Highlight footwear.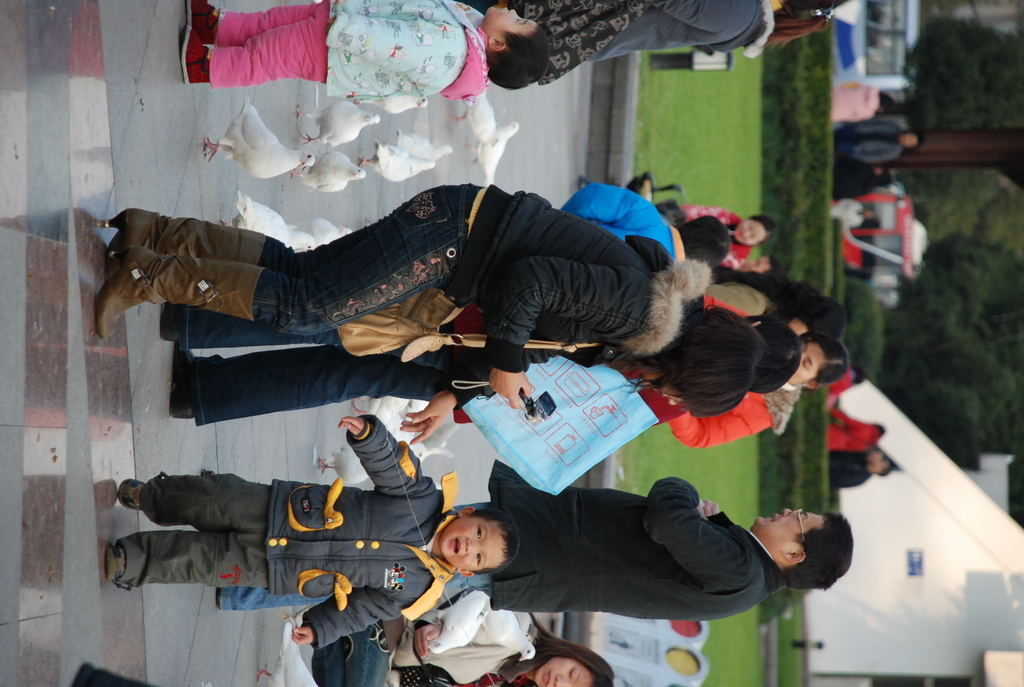
Highlighted region: bbox=(179, 26, 211, 84).
